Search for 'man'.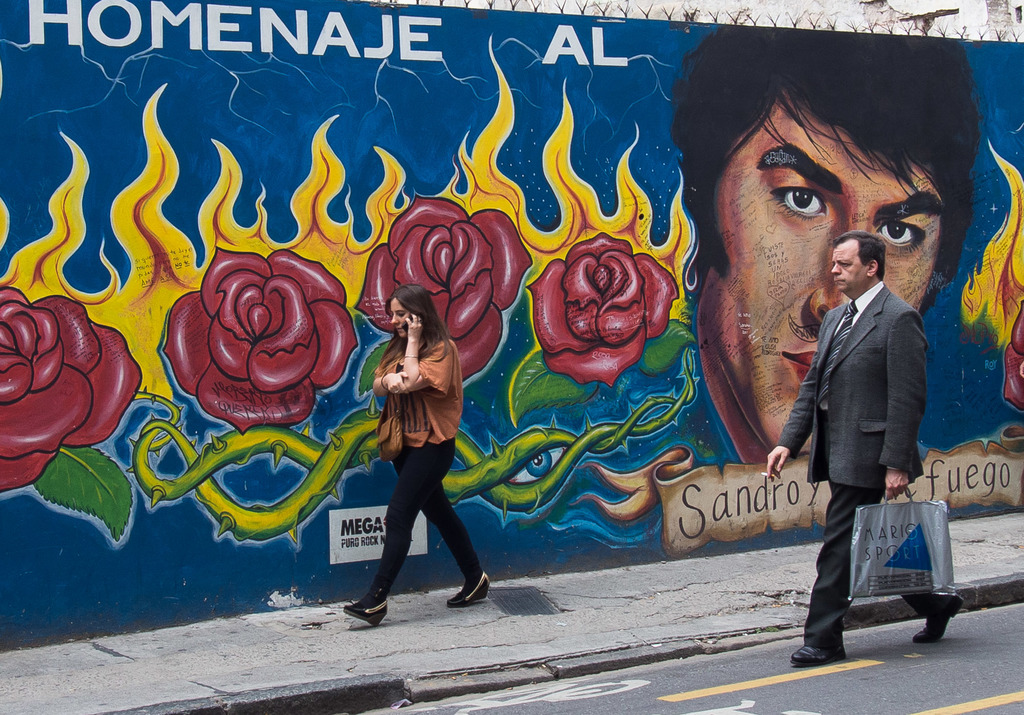
Found at 787/235/967/663.
